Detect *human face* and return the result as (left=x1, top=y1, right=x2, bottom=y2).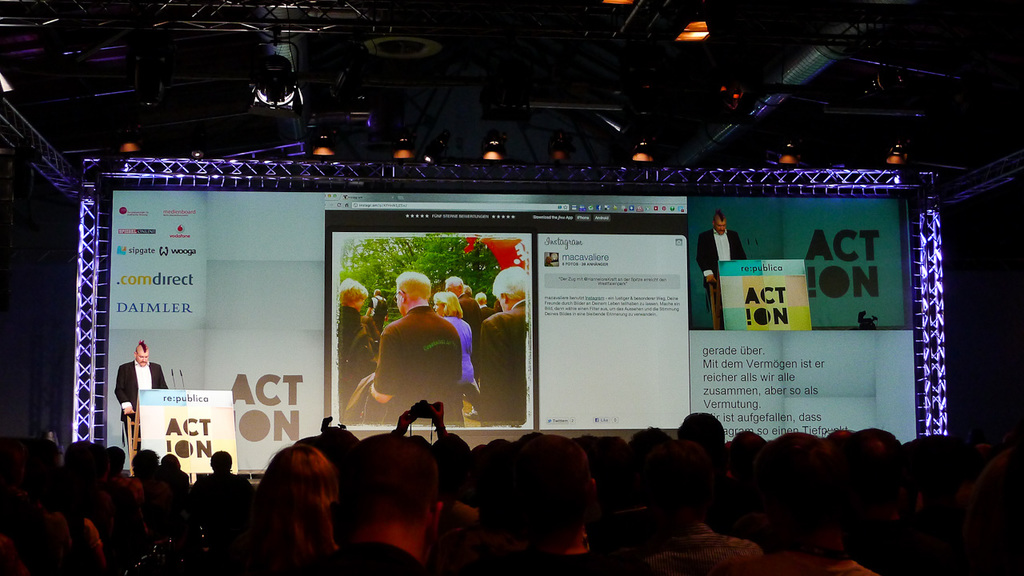
(left=357, top=298, right=365, bottom=312).
